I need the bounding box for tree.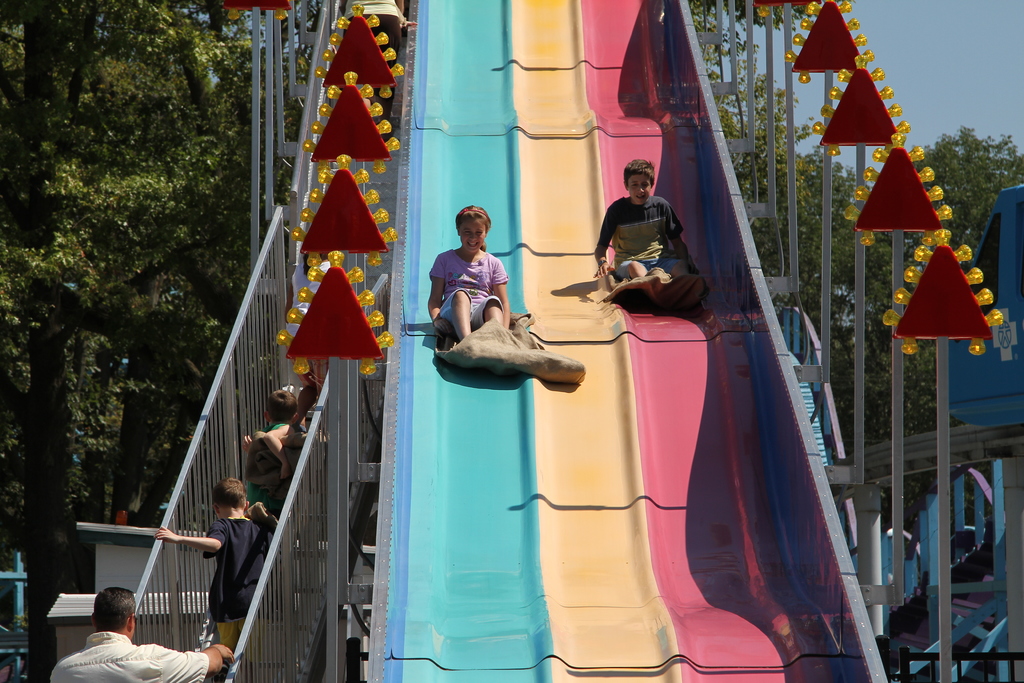
Here it is: x1=687 y1=0 x2=1023 y2=548.
